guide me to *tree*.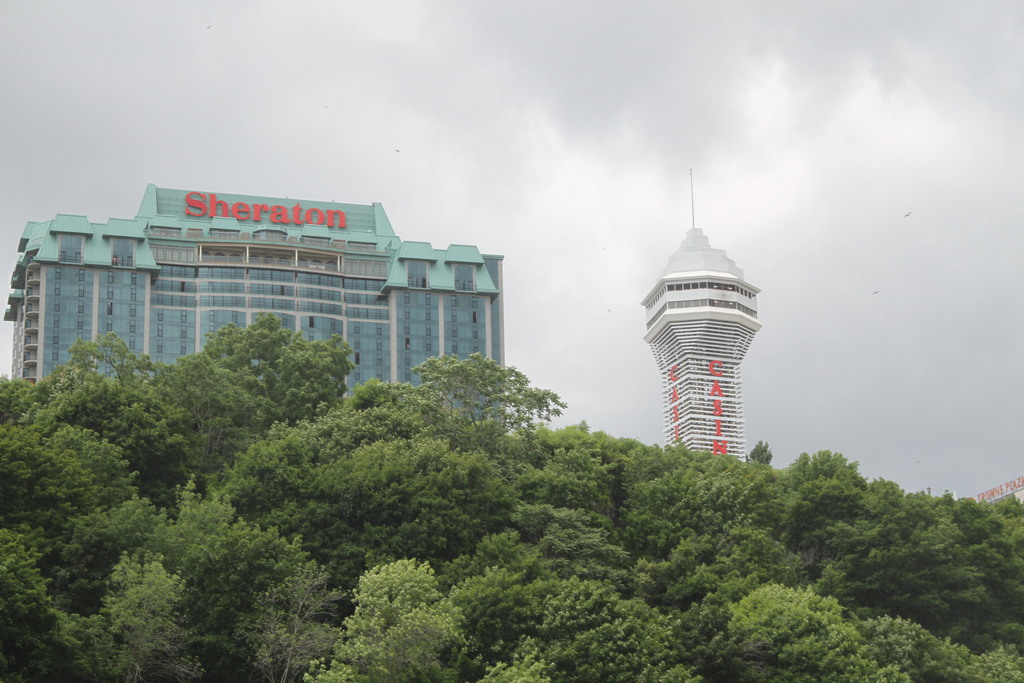
Guidance: [301,559,467,682].
